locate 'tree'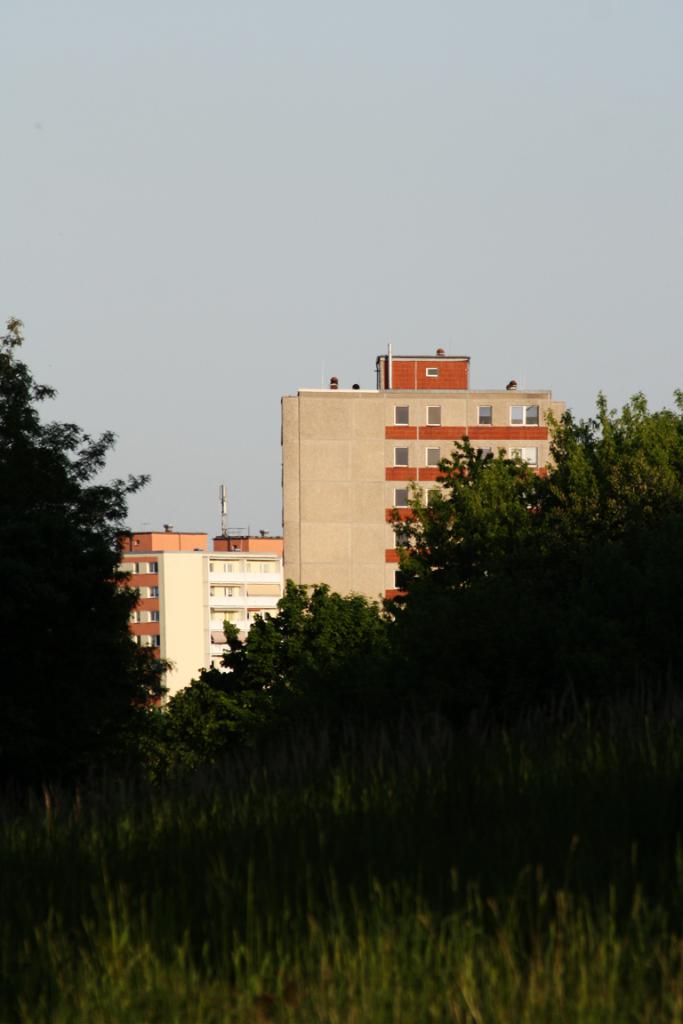
box(0, 314, 174, 758)
